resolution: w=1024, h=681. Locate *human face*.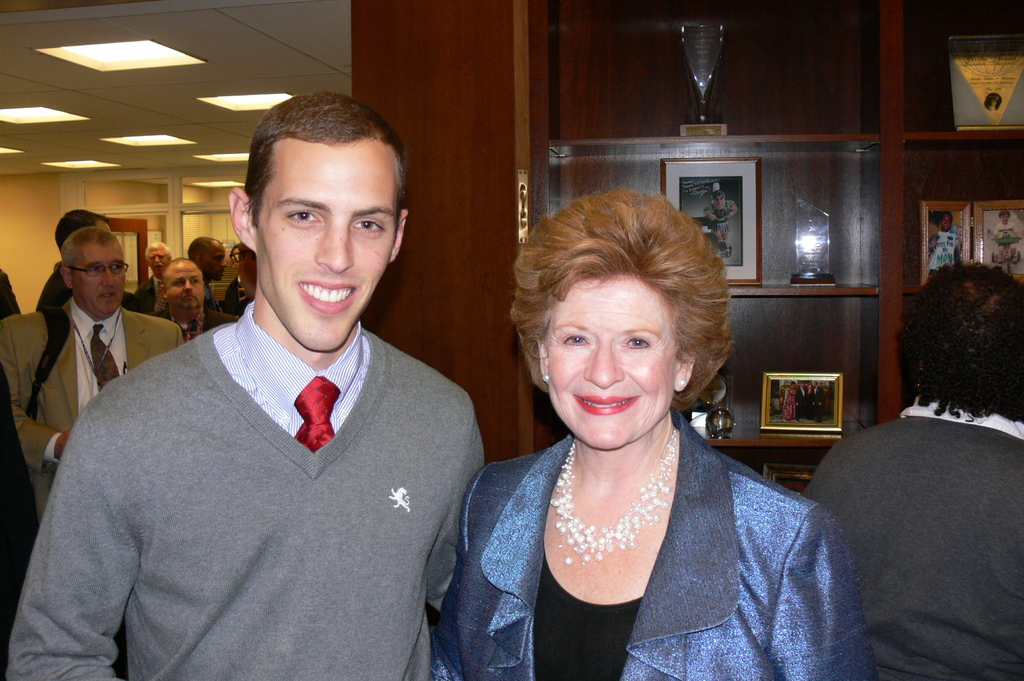
<box>200,244,228,280</box>.
